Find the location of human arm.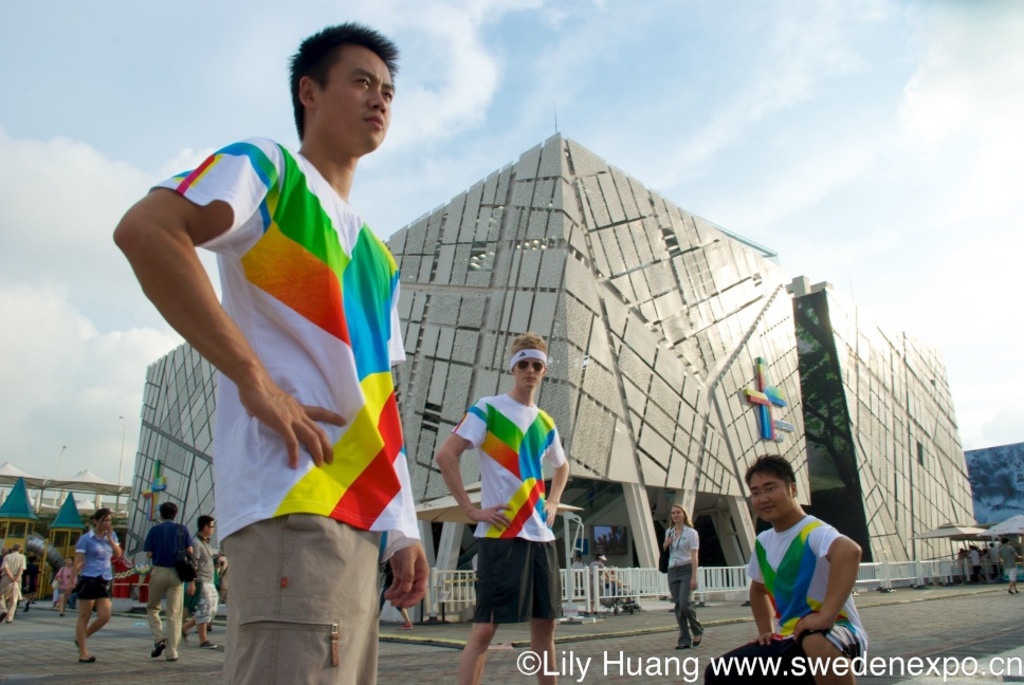
Location: {"left": 540, "top": 422, "right": 569, "bottom": 525}.
